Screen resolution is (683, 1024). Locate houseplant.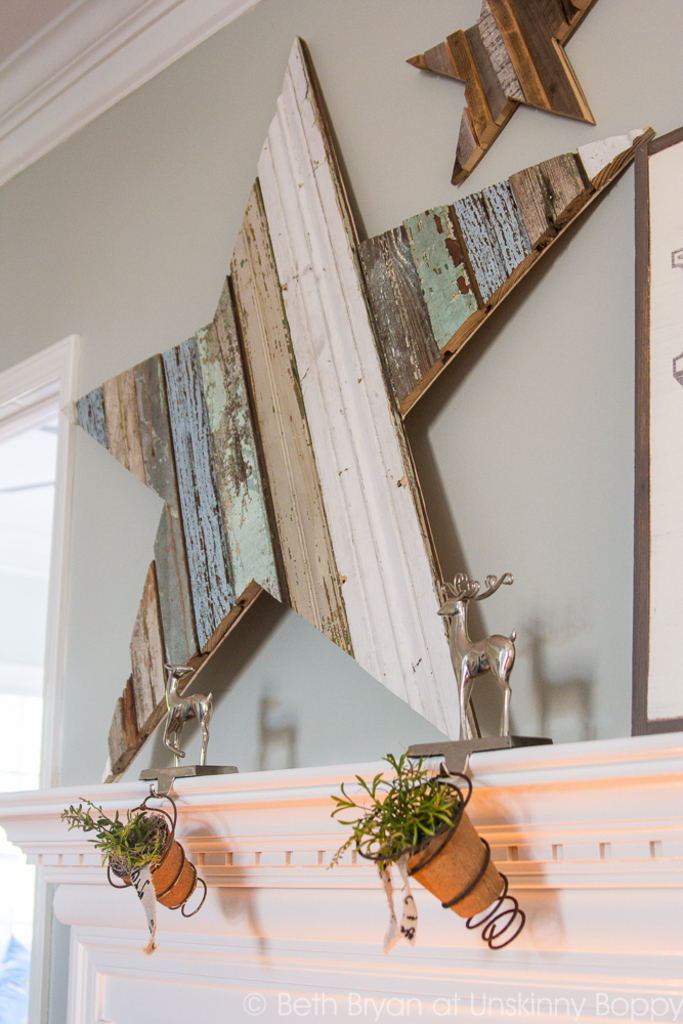
Rect(41, 797, 224, 916).
